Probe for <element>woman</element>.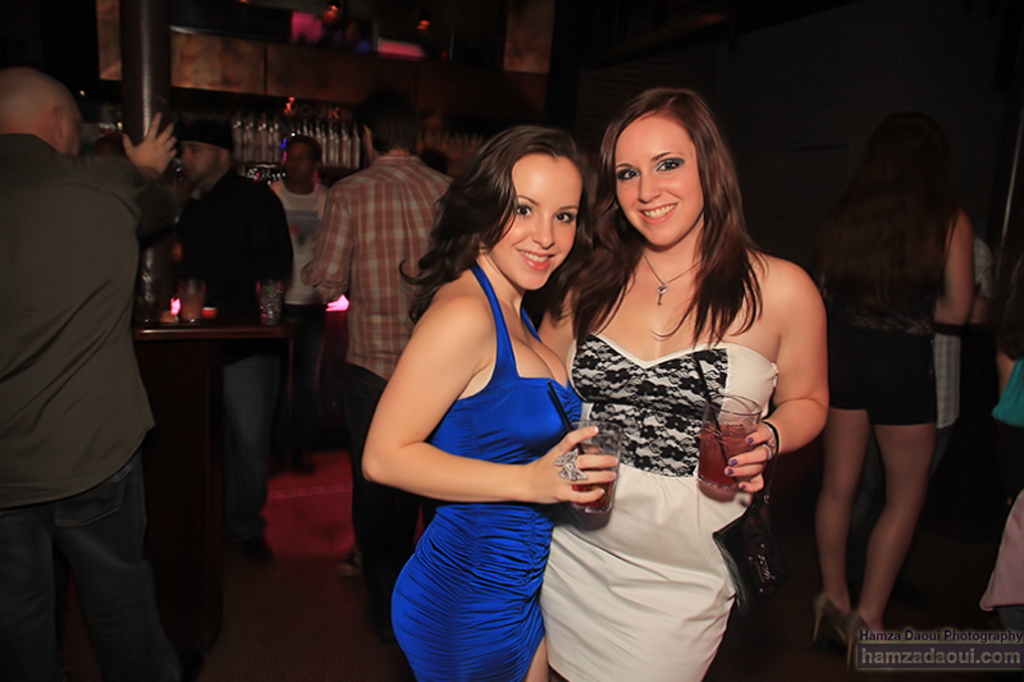
Probe result: [x1=541, y1=100, x2=827, y2=668].
